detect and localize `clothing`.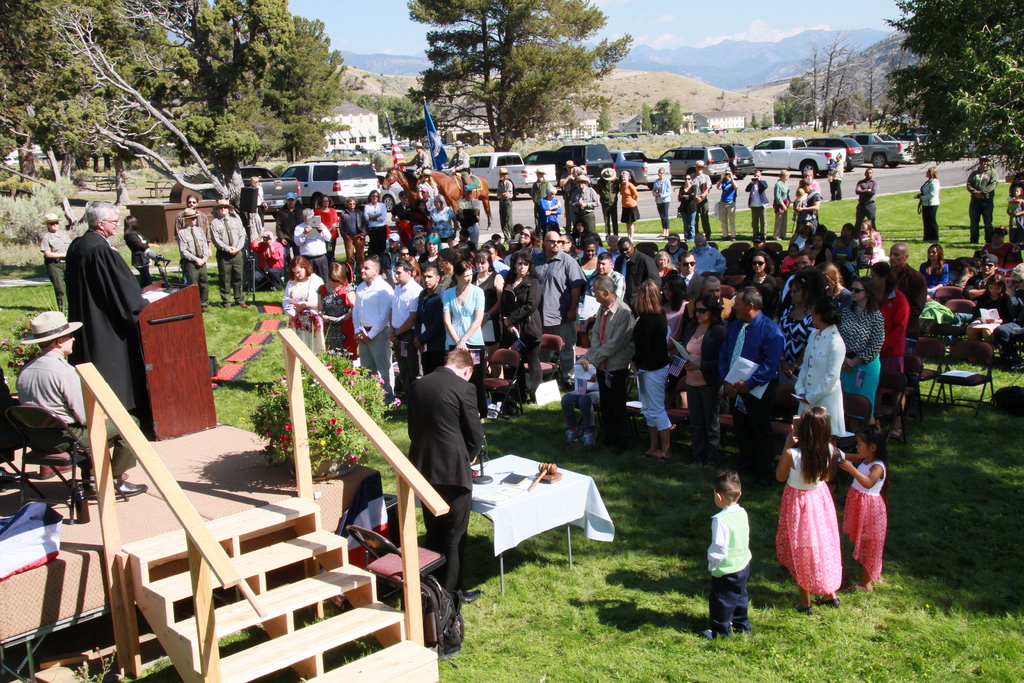
Localized at bbox(792, 318, 845, 434).
